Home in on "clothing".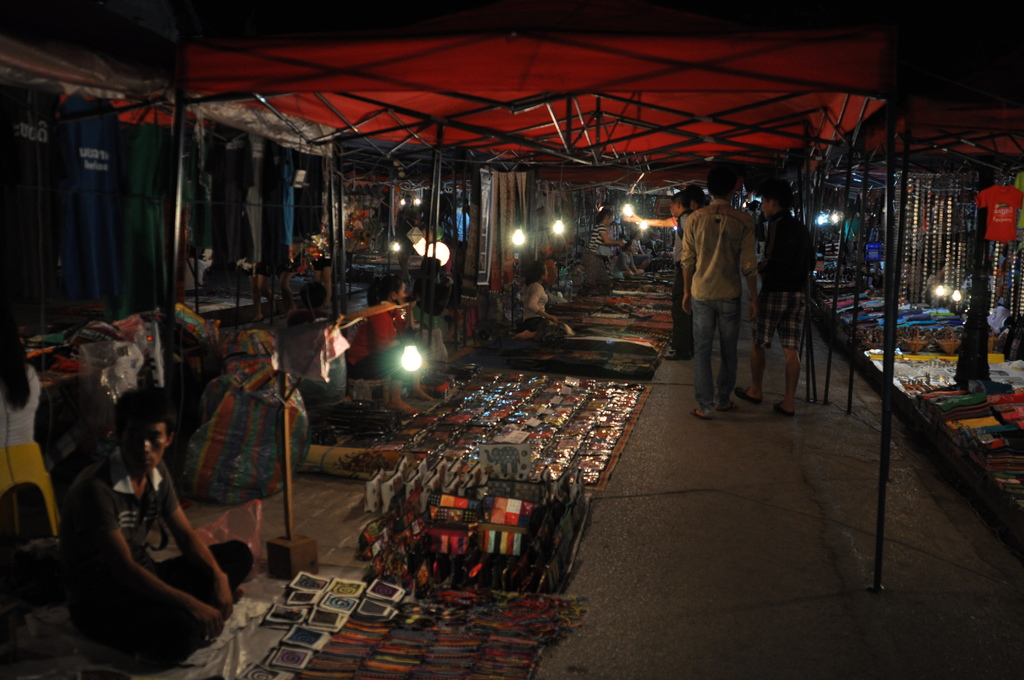
Homed in at crop(63, 453, 239, 650).
